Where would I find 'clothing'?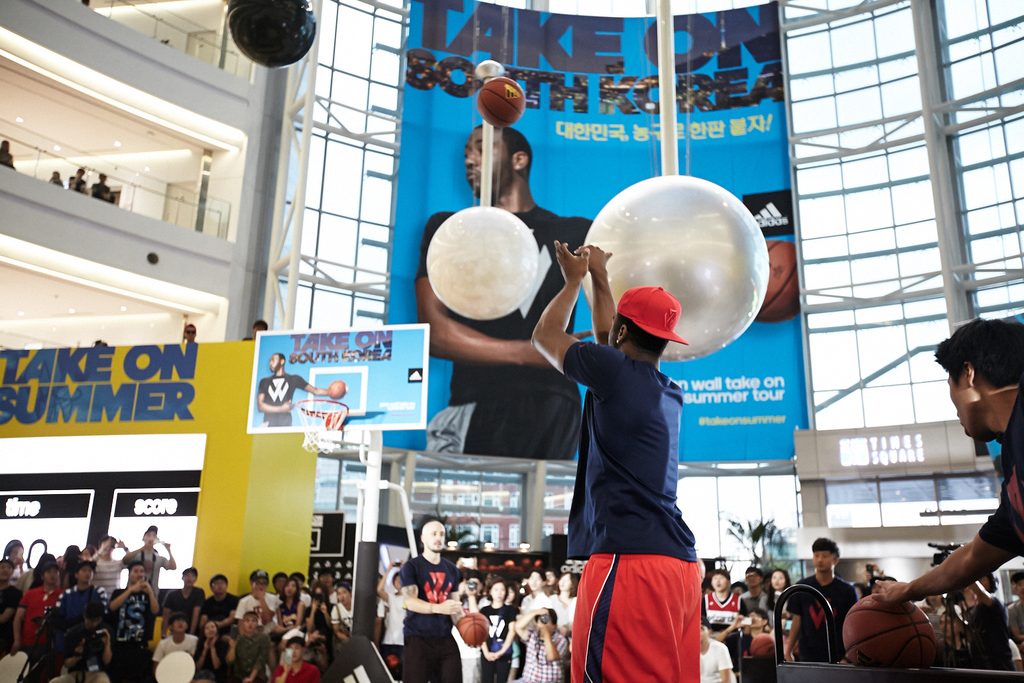
At 688 635 730 682.
